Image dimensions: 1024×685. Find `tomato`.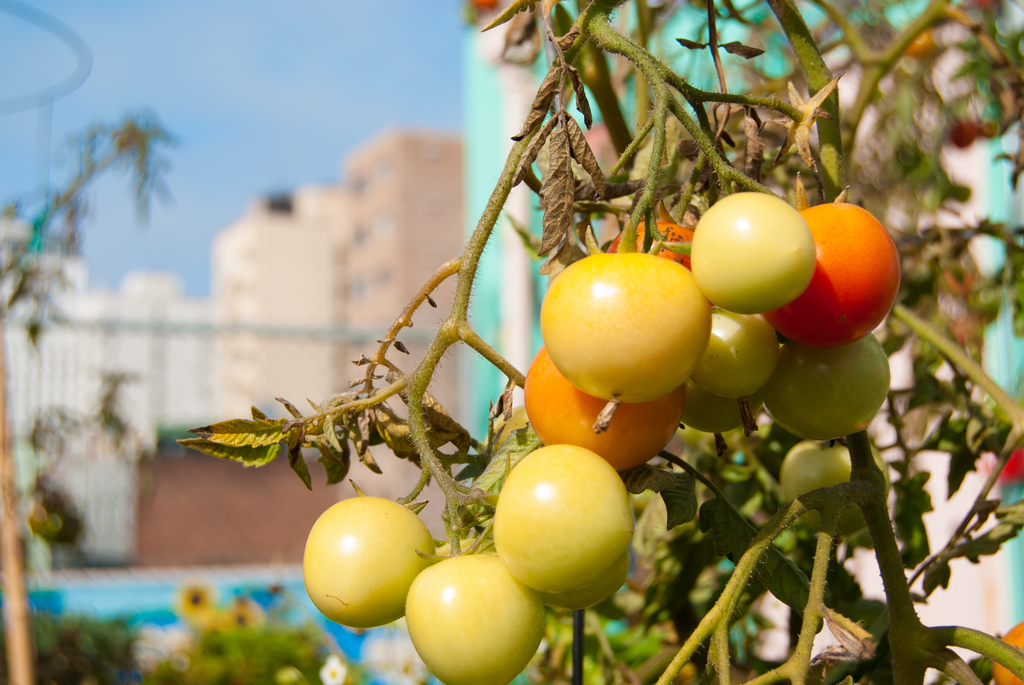
locate(404, 552, 545, 684).
